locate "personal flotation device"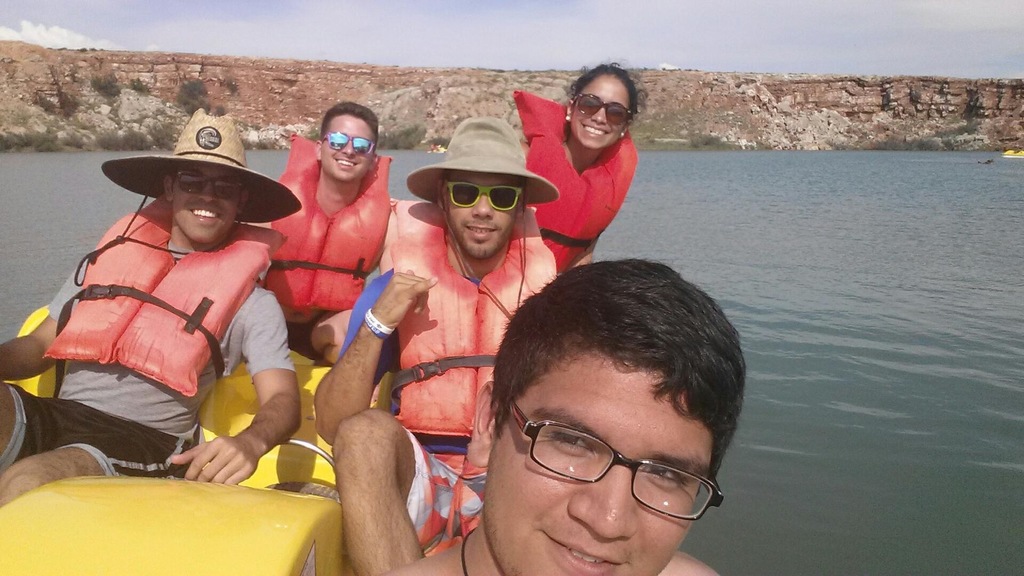
<box>511,90,644,273</box>
